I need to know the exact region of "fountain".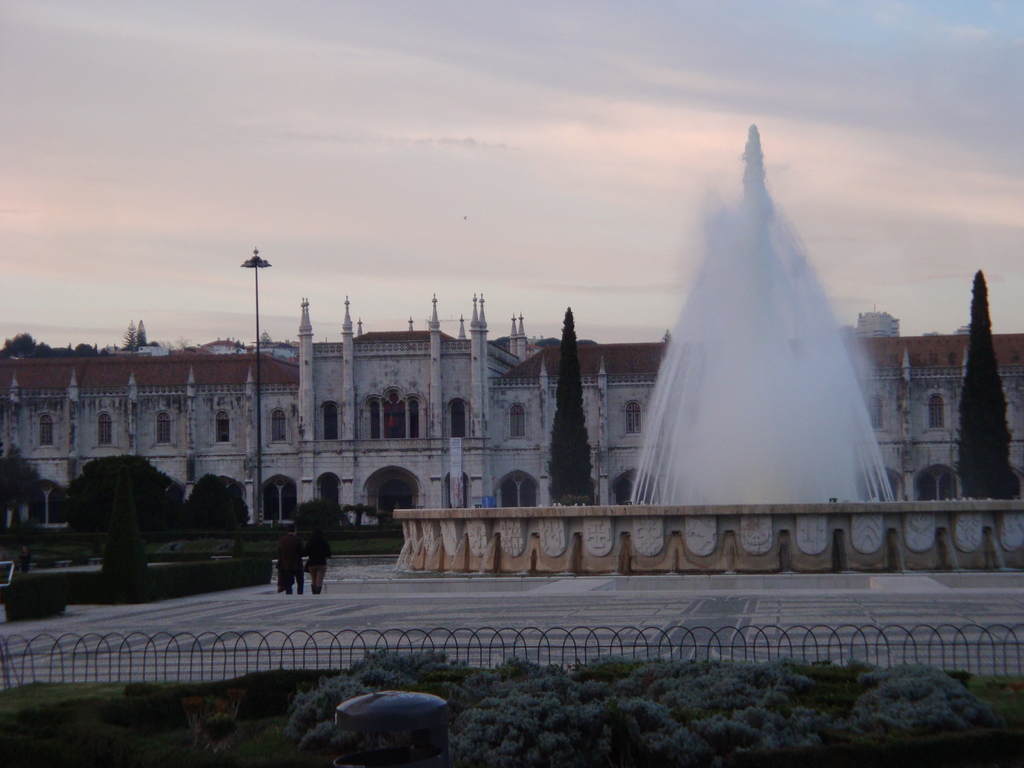
Region: [401,184,1012,561].
